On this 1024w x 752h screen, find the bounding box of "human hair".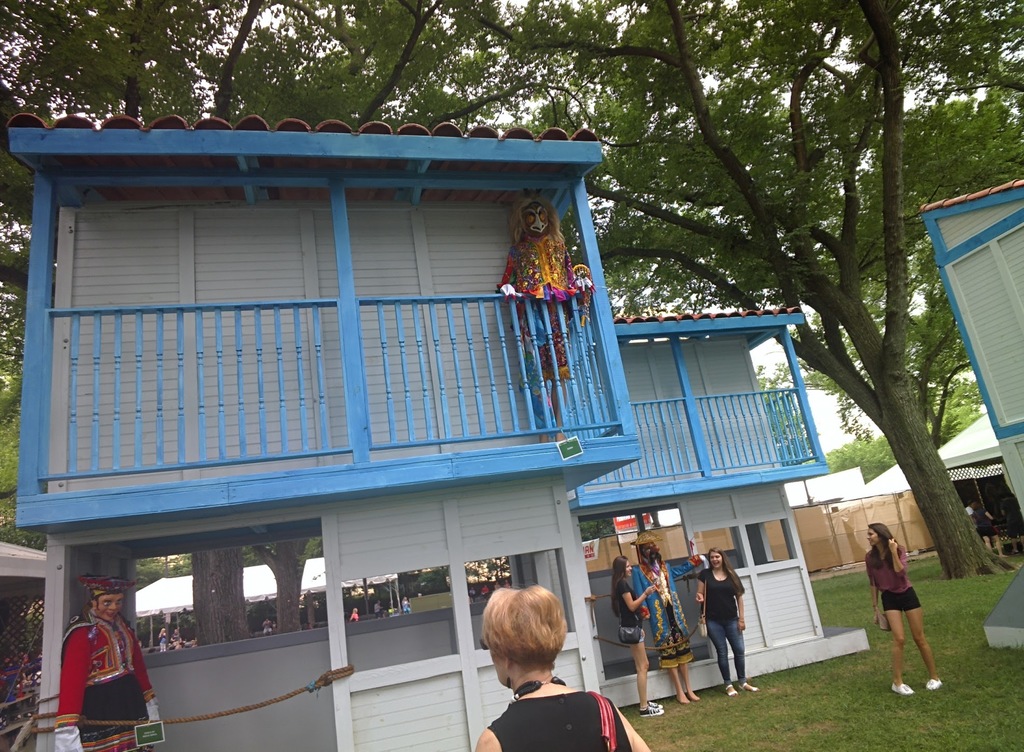
Bounding box: box=[159, 628, 165, 638].
